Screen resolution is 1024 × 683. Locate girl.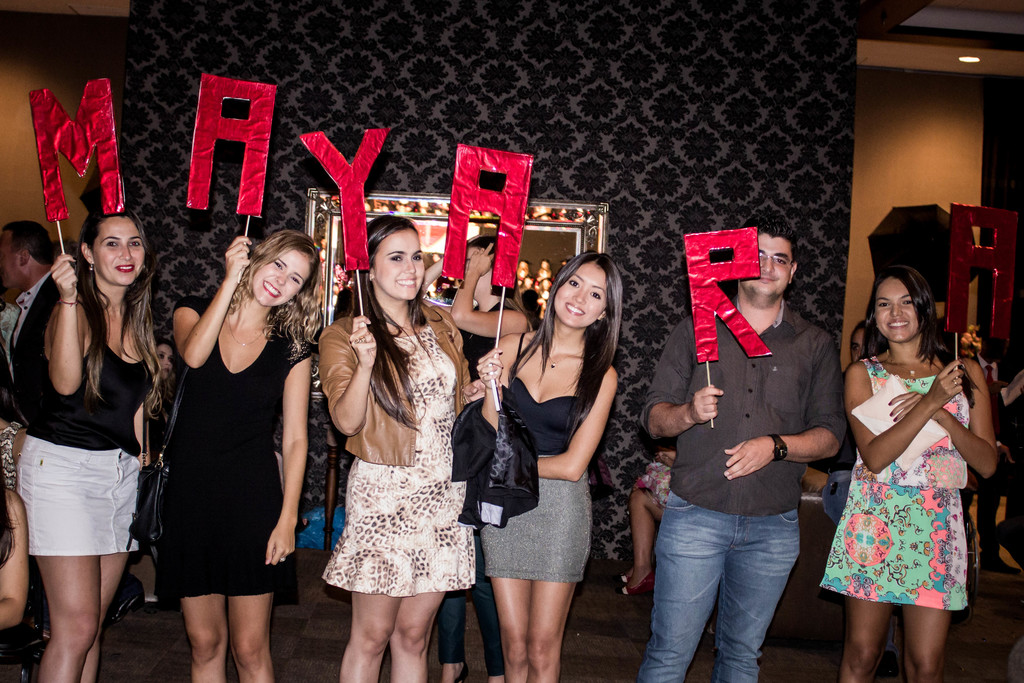
17 77 163 682.
